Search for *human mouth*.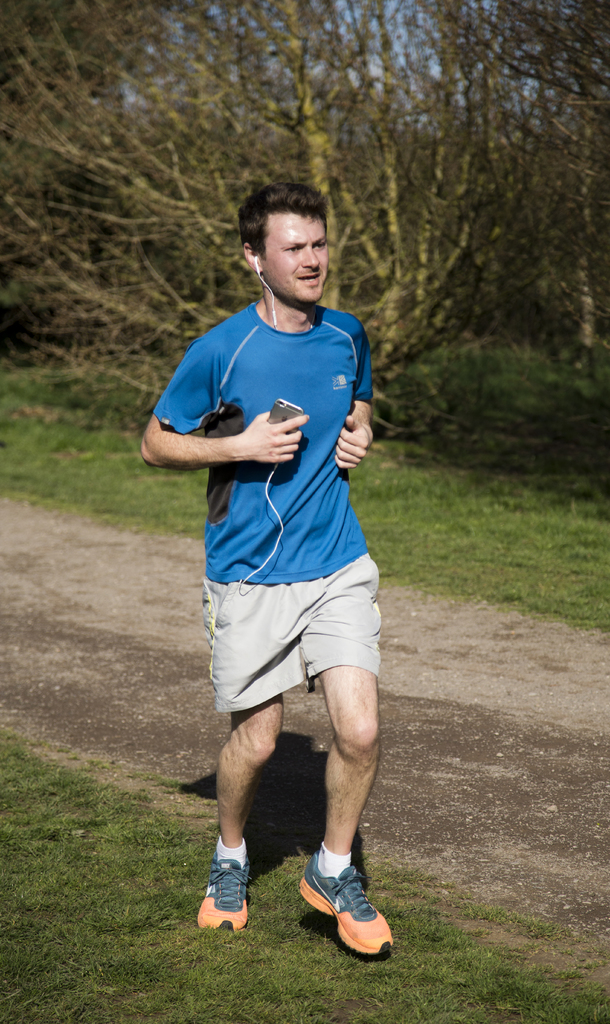
Found at select_region(296, 276, 317, 286).
